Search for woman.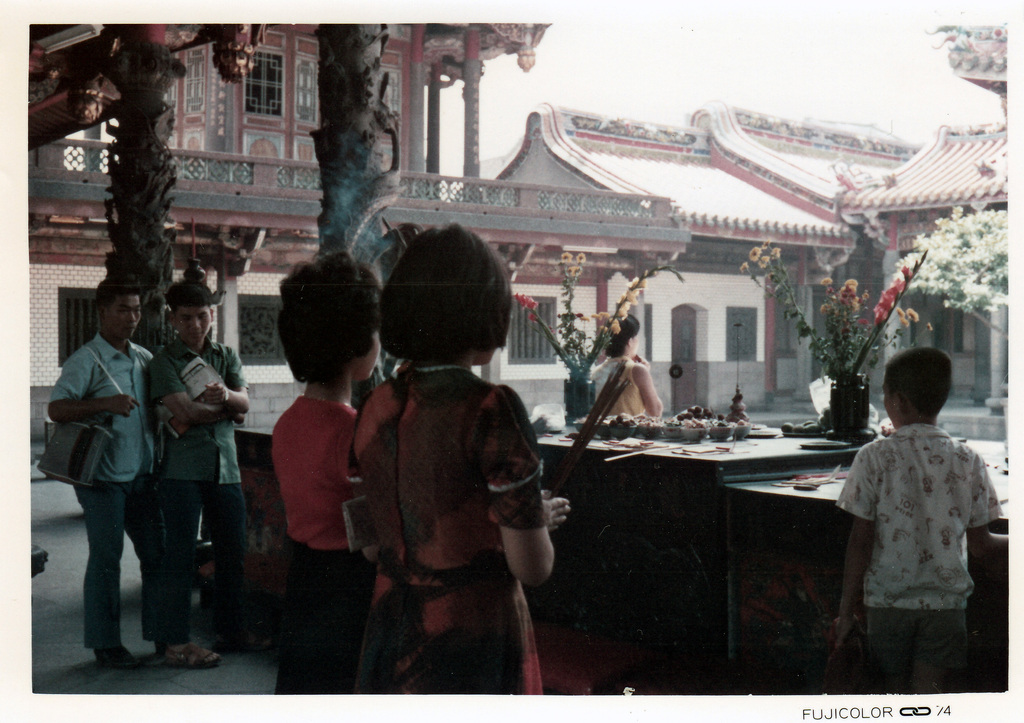
Found at <box>236,253,390,694</box>.
